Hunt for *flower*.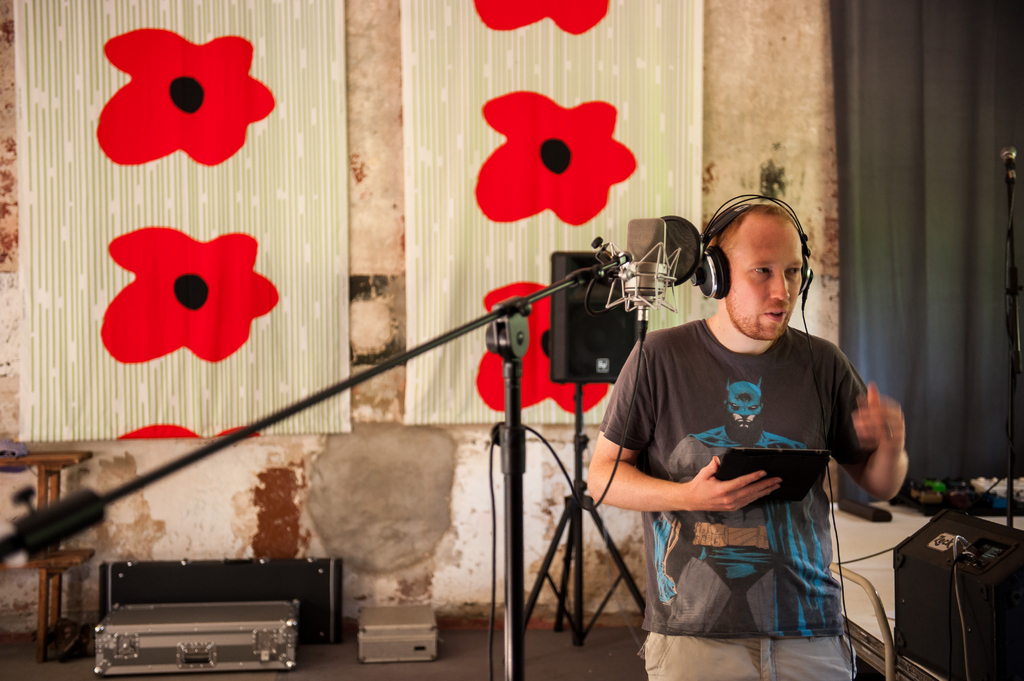
Hunted down at locate(468, 0, 610, 37).
